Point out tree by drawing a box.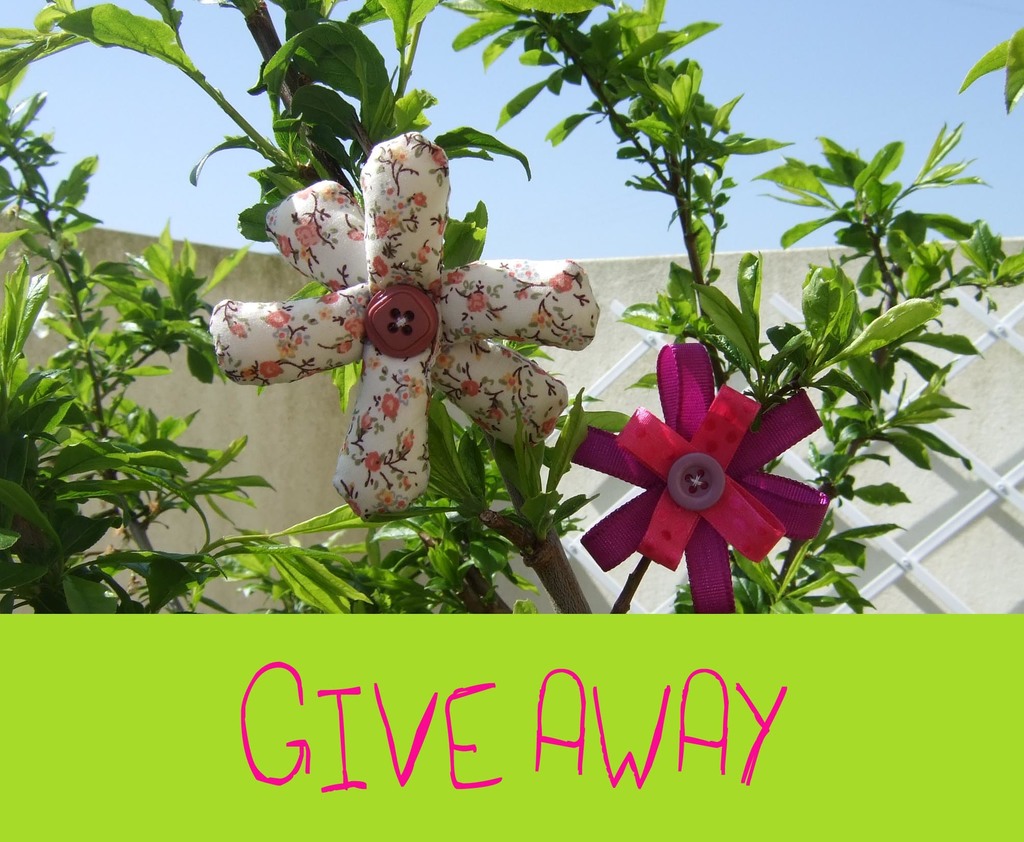
[0, 1, 1017, 618].
